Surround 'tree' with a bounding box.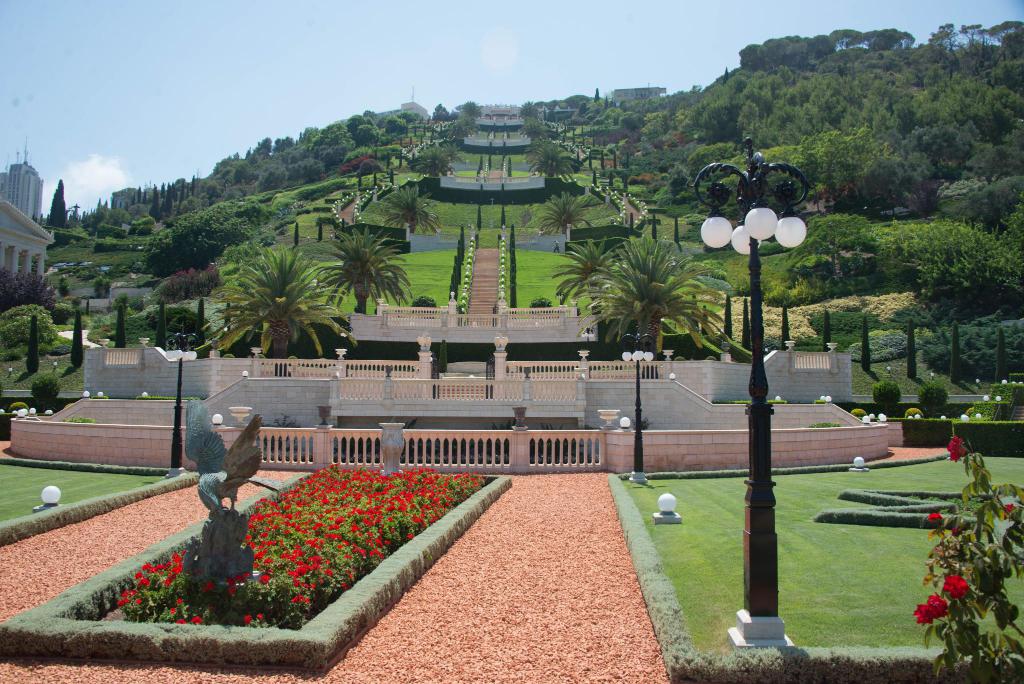
<bbox>517, 117, 556, 142</bbox>.
